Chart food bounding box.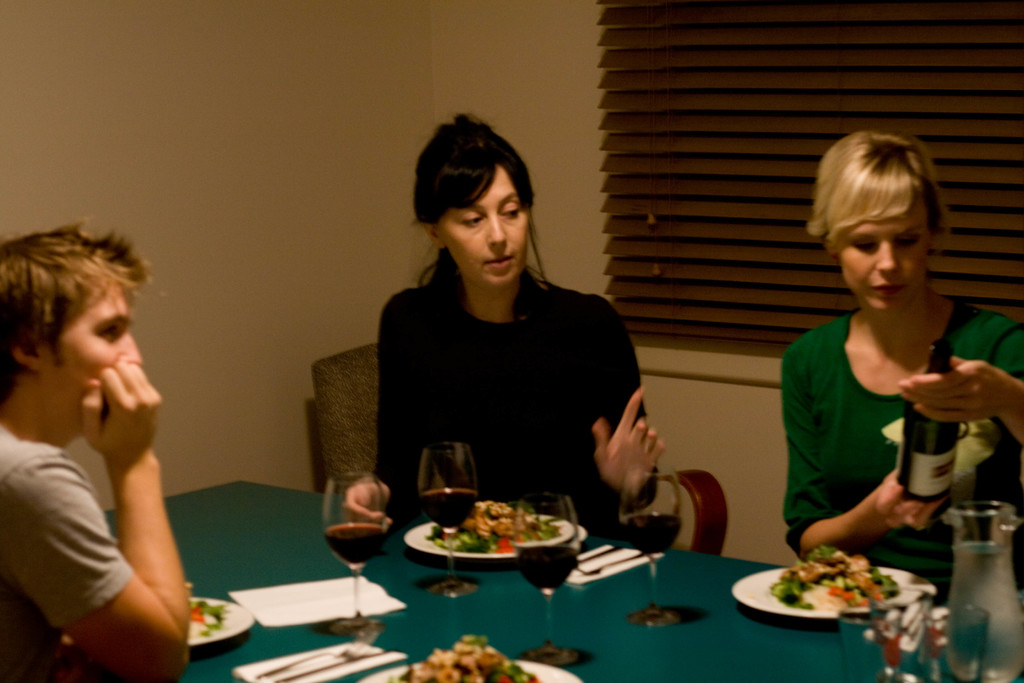
Charted: bbox=(765, 547, 899, 609).
